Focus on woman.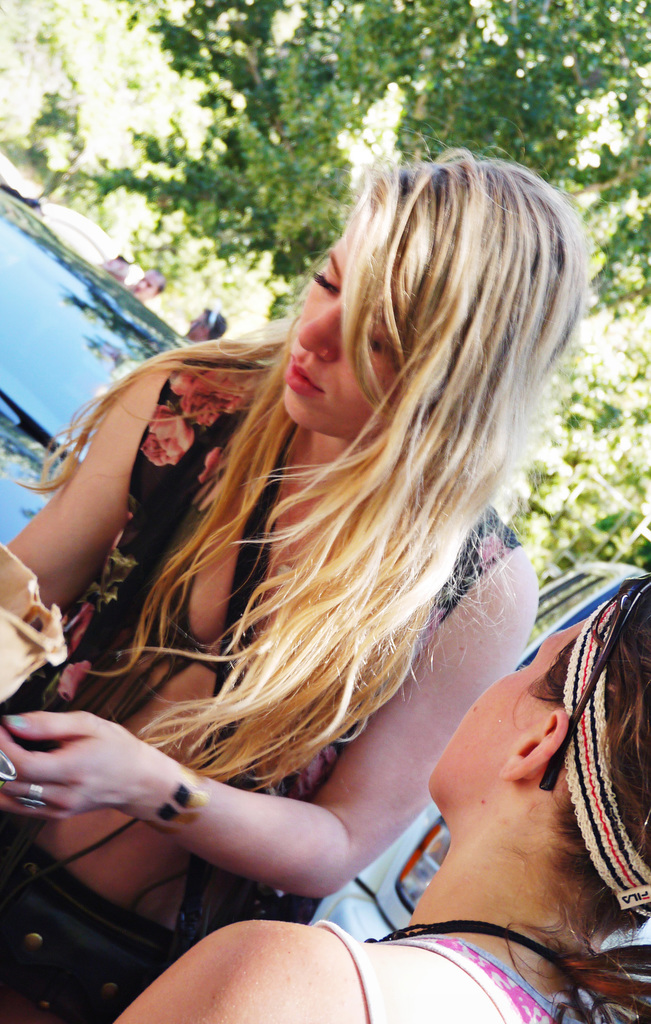
Focused at pyautogui.locateOnScreen(108, 574, 650, 1023).
